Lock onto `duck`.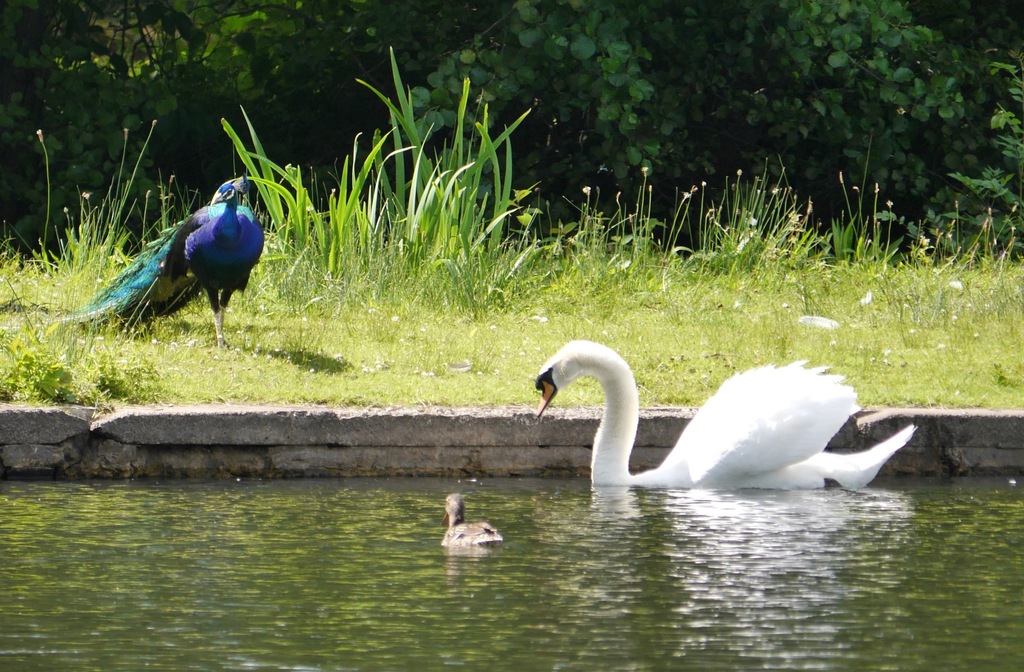
Locked: [x1=429, y1=490, x2=508, y2=552].
